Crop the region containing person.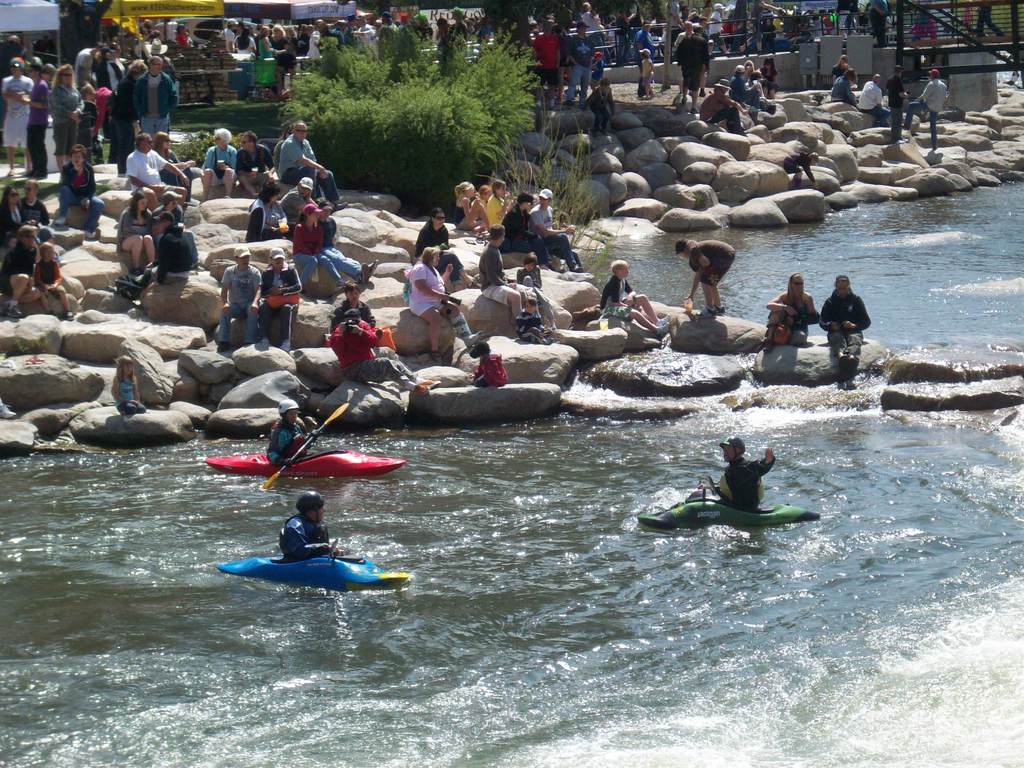
Crop region: box(58, 143, 104, 245).
